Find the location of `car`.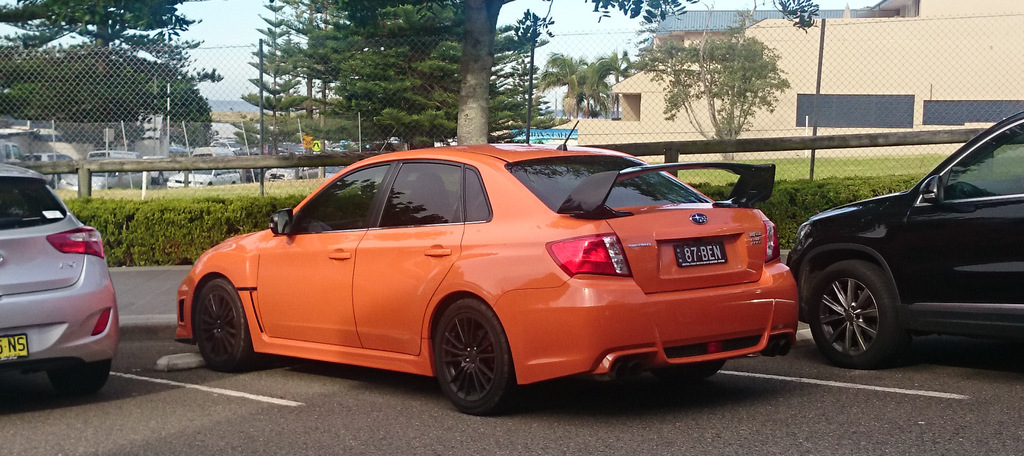
Location: Rect(70, 175, 149, 191).
